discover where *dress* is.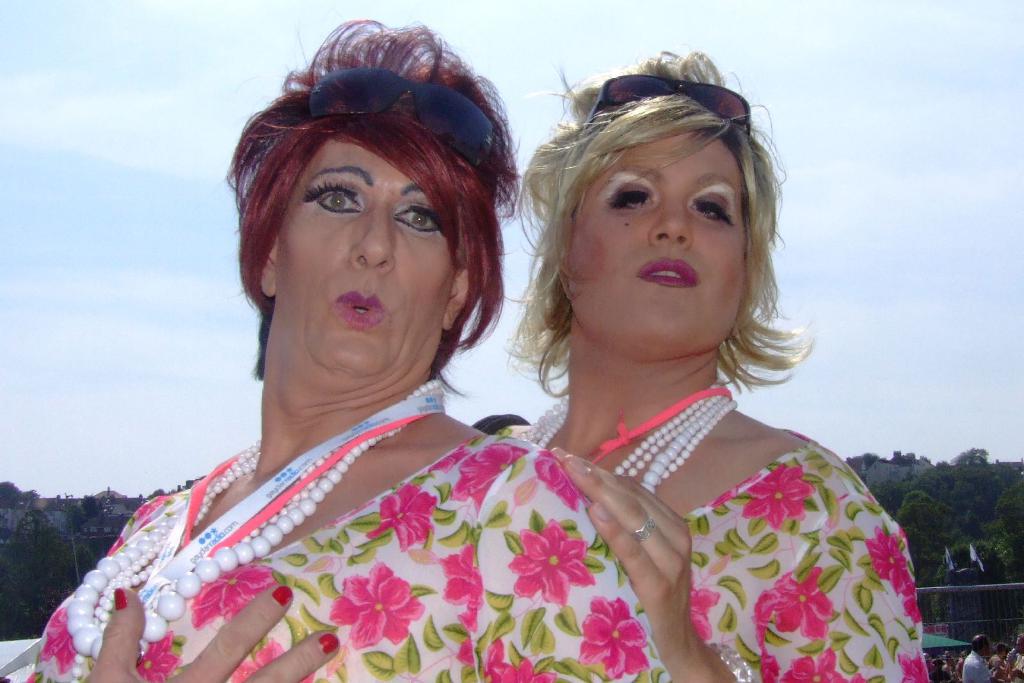
Discovered at <region>499, 429, 928, 682</region>.
